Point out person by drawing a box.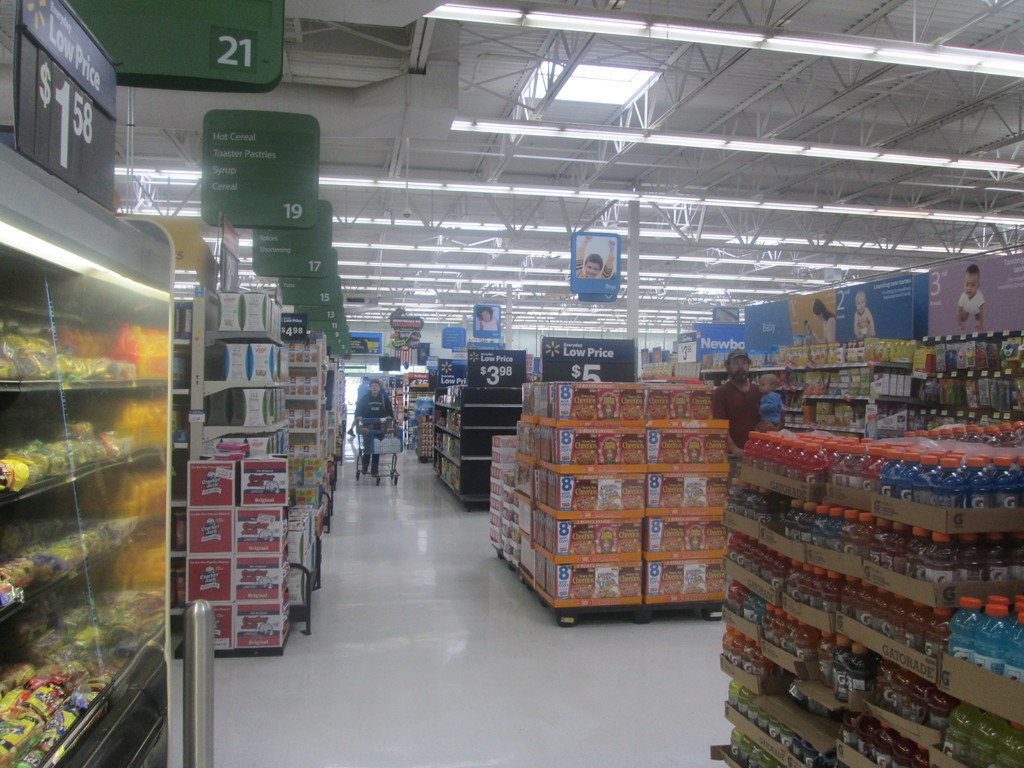
pyautogui.locateOnScreen(721, 352, 786, 464).
